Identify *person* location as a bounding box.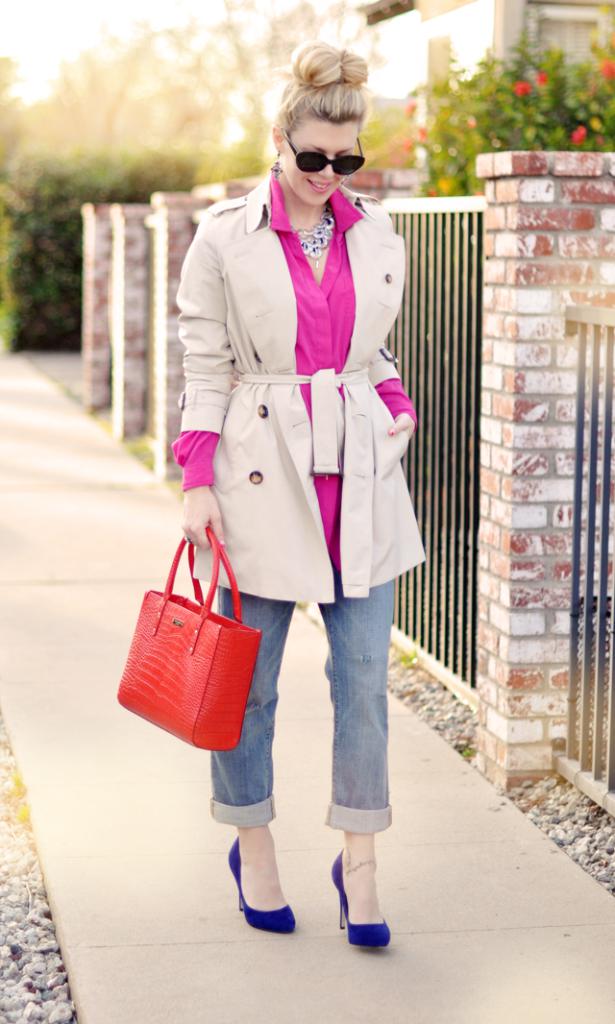
<region>175, 37, 436, 957</region>.
